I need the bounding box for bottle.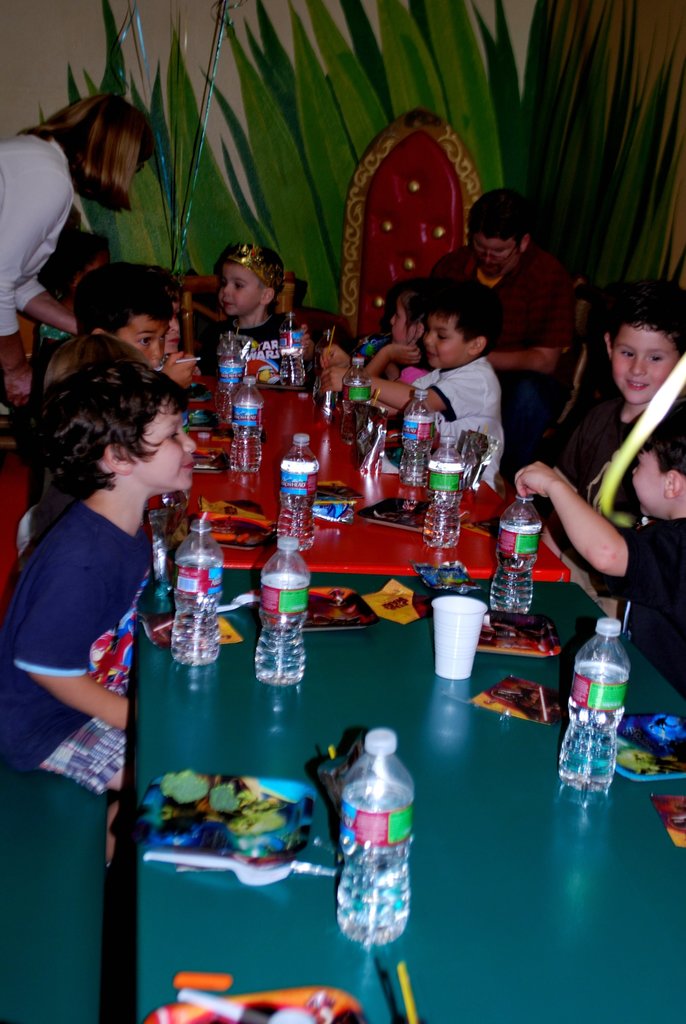
Here it is: BBox(256, 533, 313, 684).
